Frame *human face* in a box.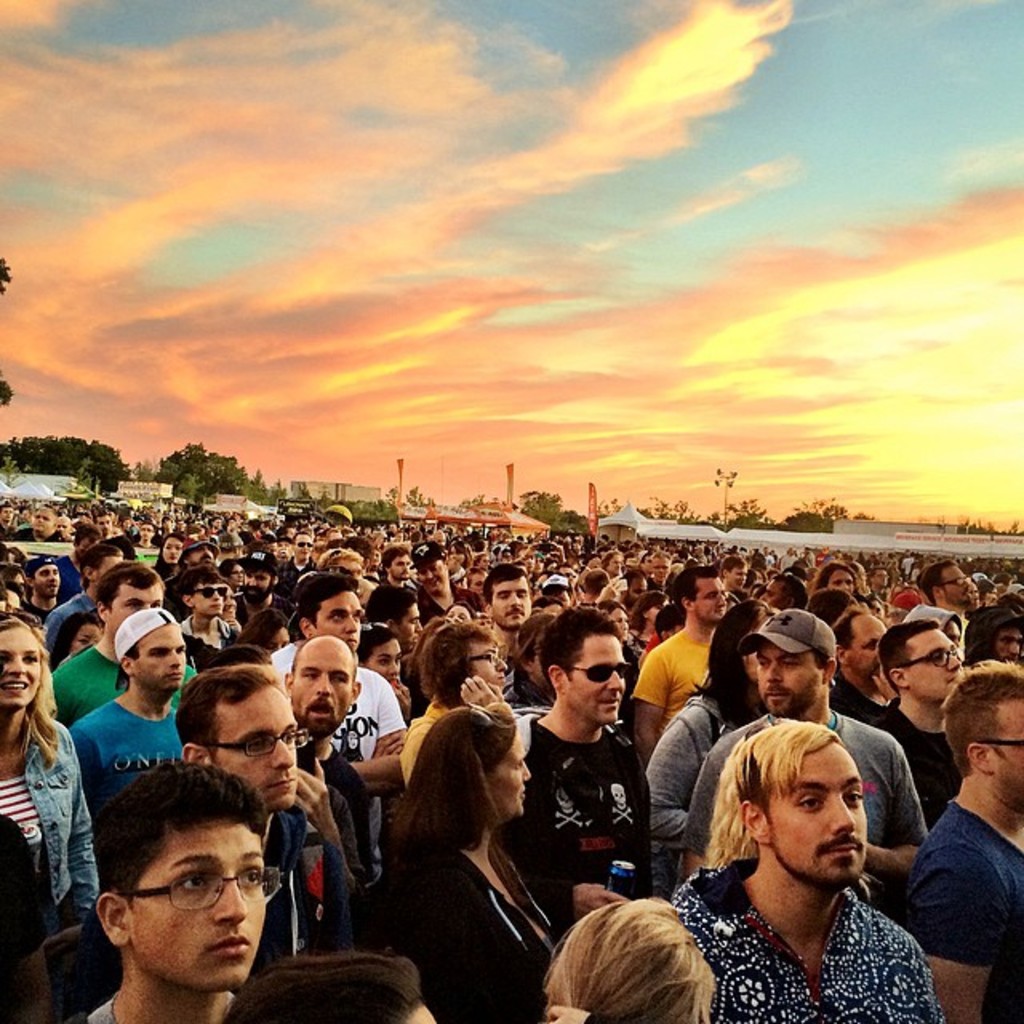
detection(614, 603, 630, 640).
